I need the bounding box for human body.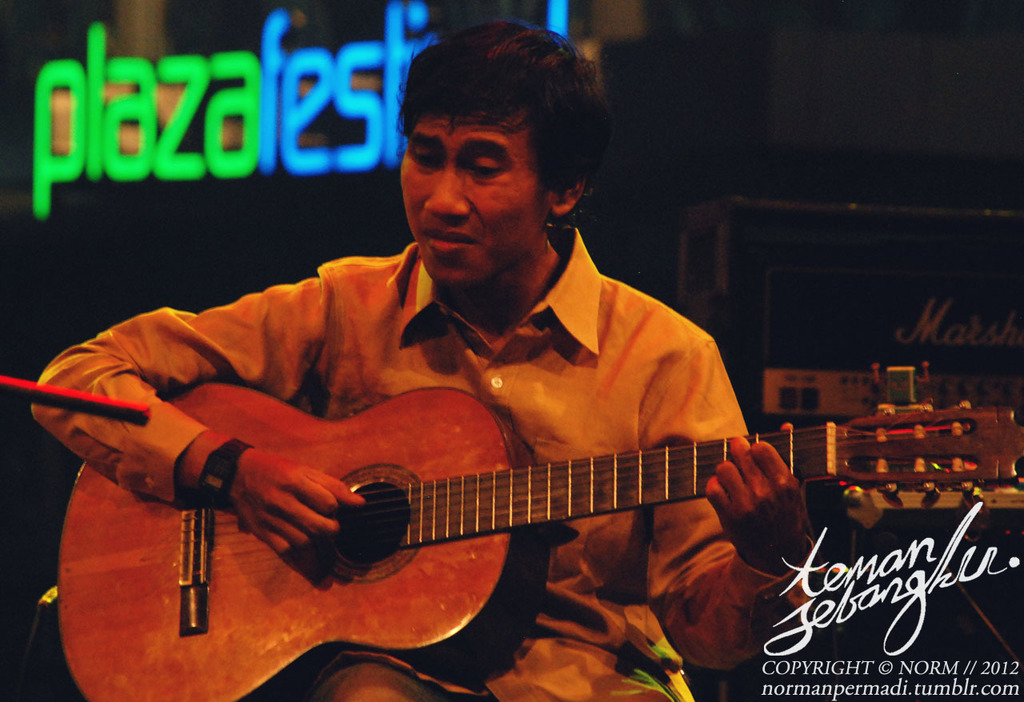
Here it is: select_region(152, 85, 765, 701).
